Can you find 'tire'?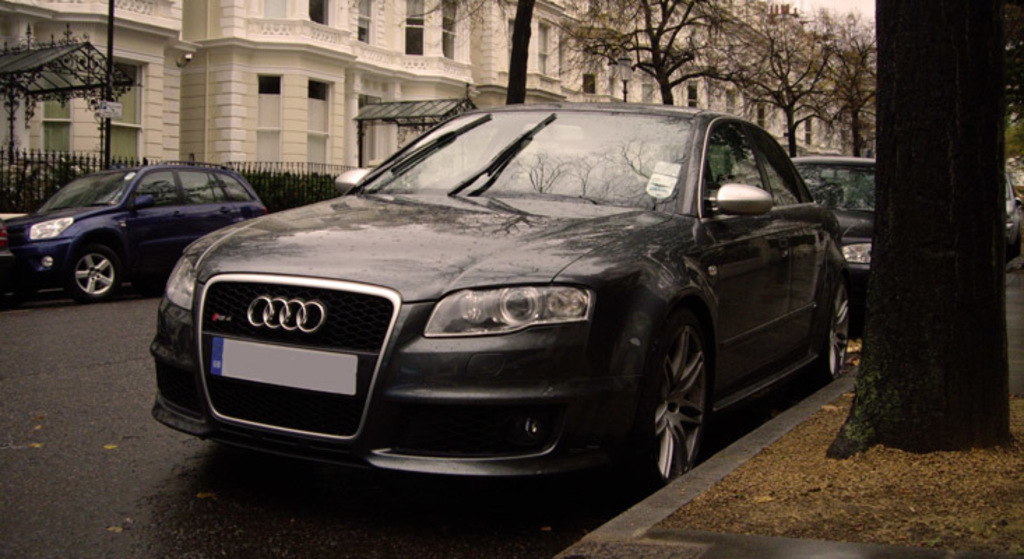
Yes, bounding box: region(630, 296, 714, 493).
